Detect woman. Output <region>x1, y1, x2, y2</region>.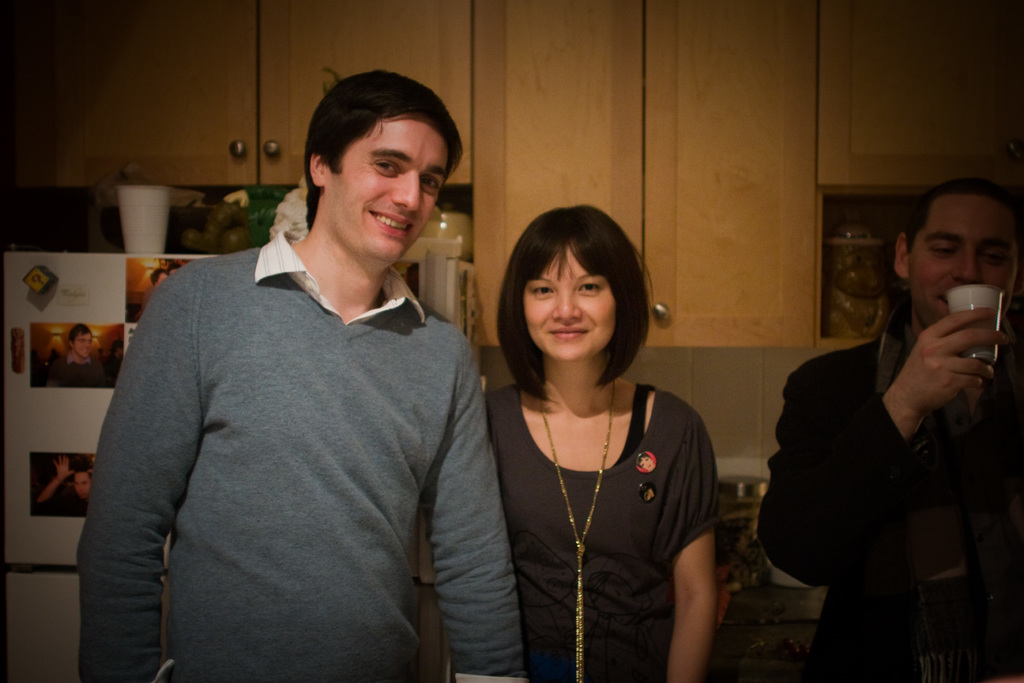
<region>464, 191, 731, 682</region>.
